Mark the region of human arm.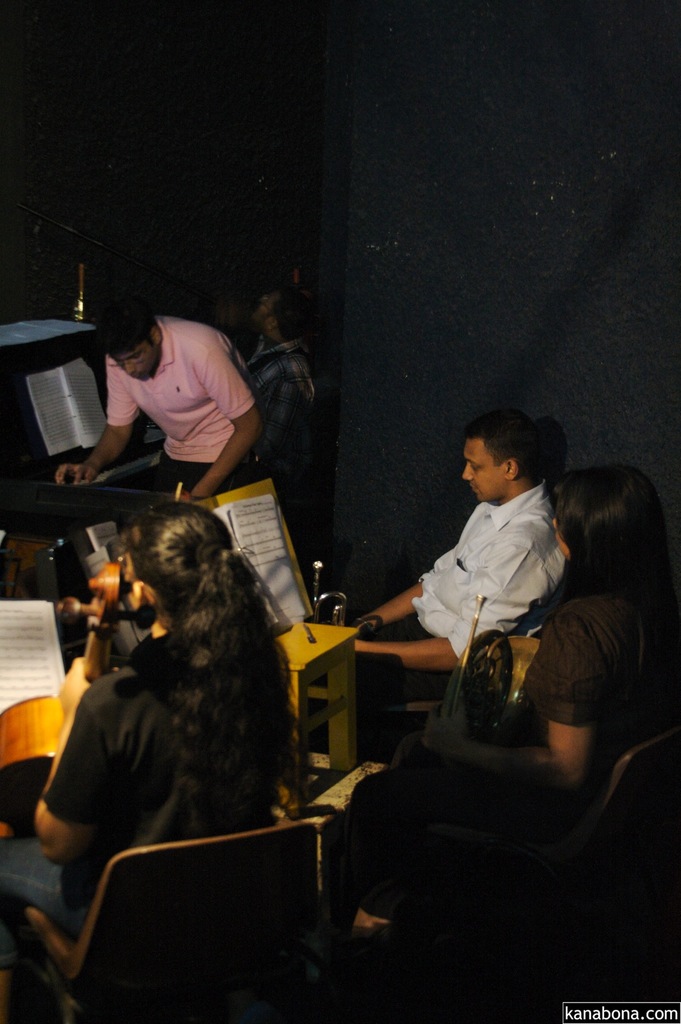
Region: Rect(58, 354, 131, 485).
